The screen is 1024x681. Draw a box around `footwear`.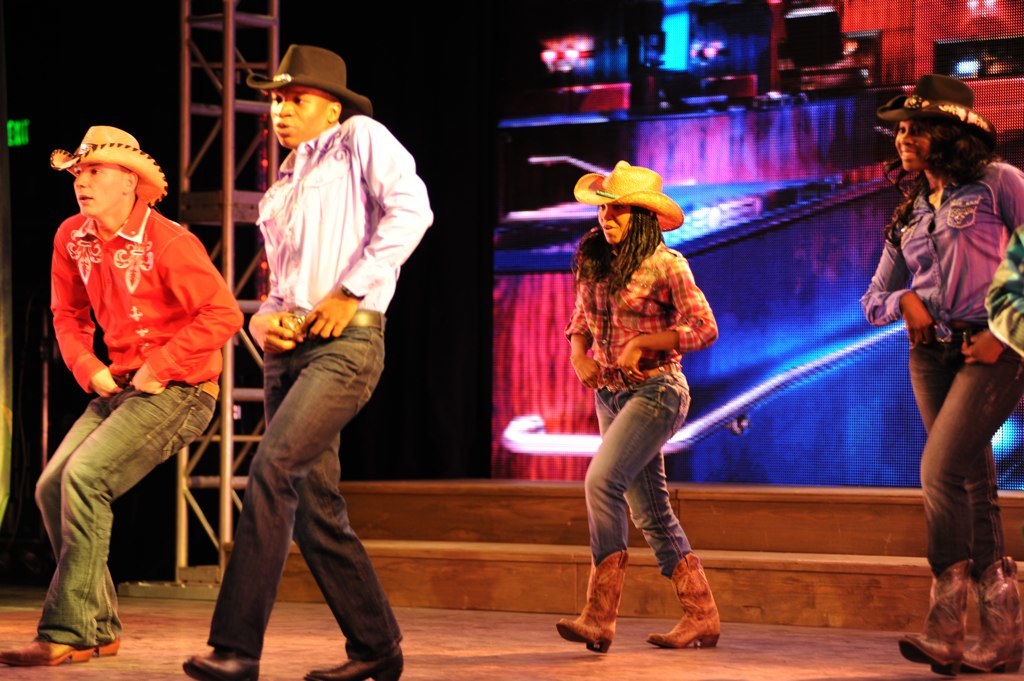
<bbox>299, 638, 407, 680</bbox>.
